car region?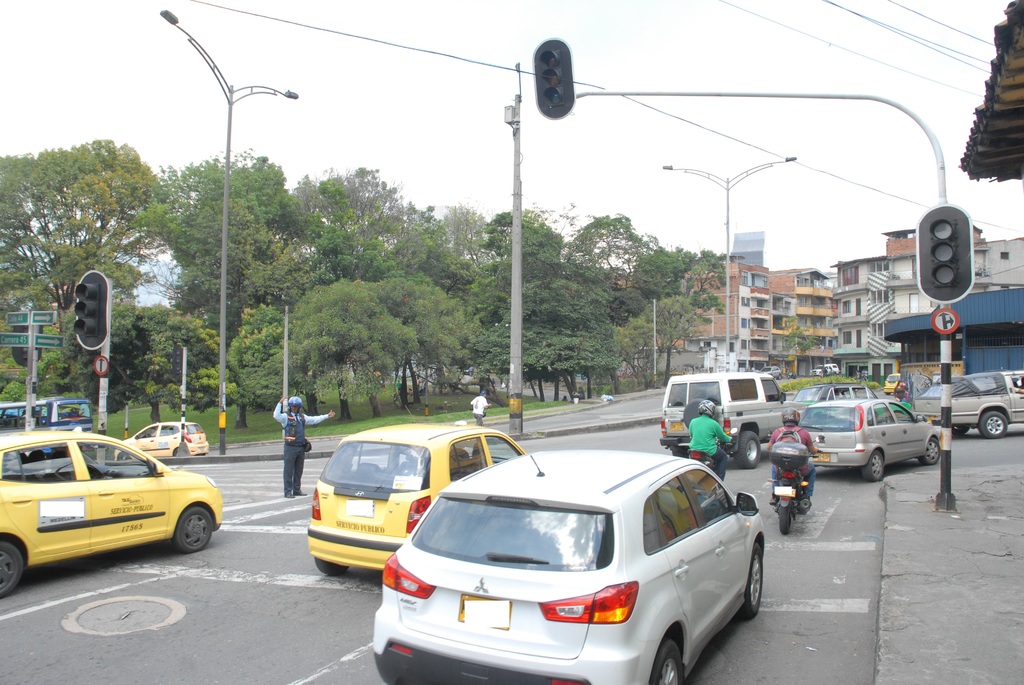
x1=655 y1=371 x2=794 y2=466
